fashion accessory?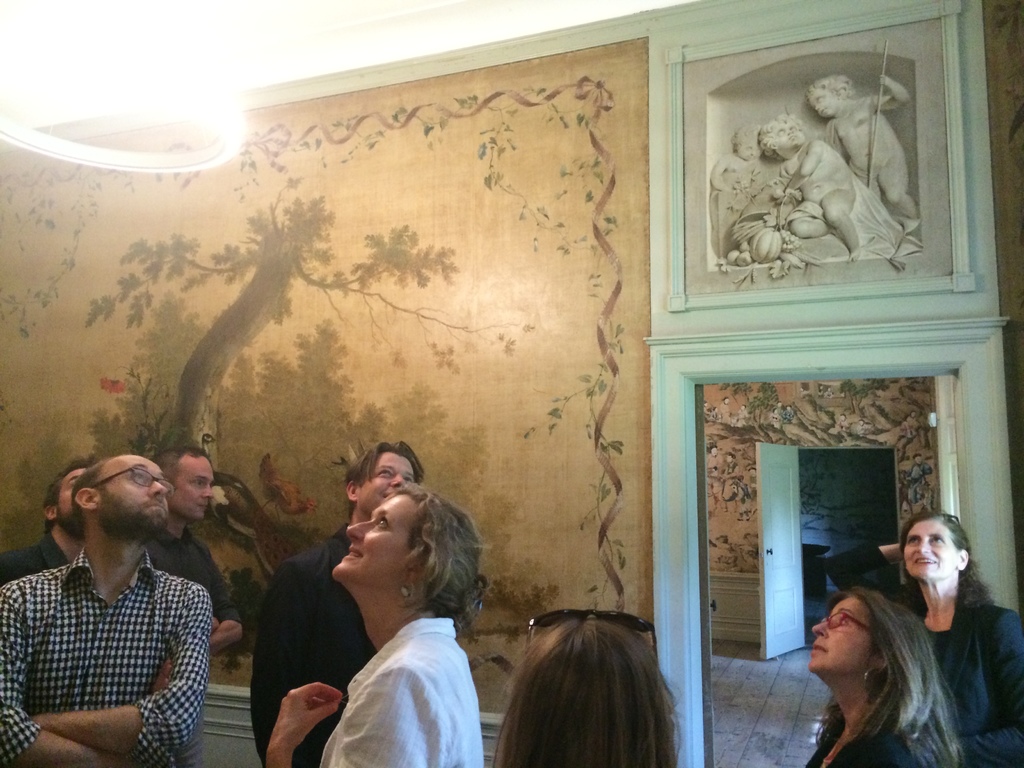
rect(397, 584, 413, 601)
